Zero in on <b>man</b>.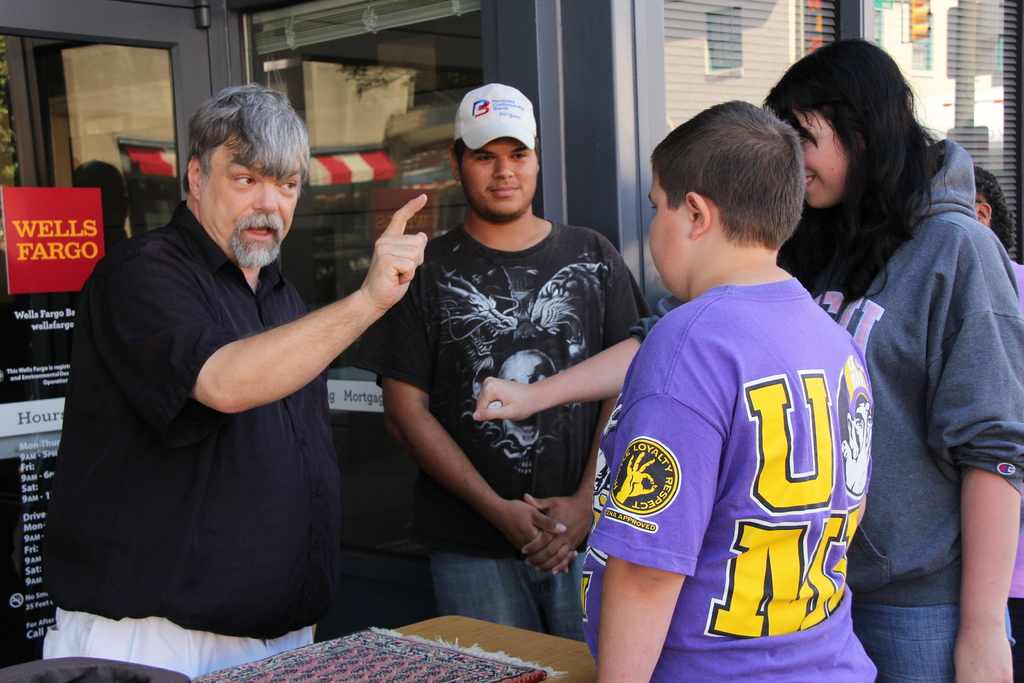
Zeroed in: box=[378, 81, 657, 641].
